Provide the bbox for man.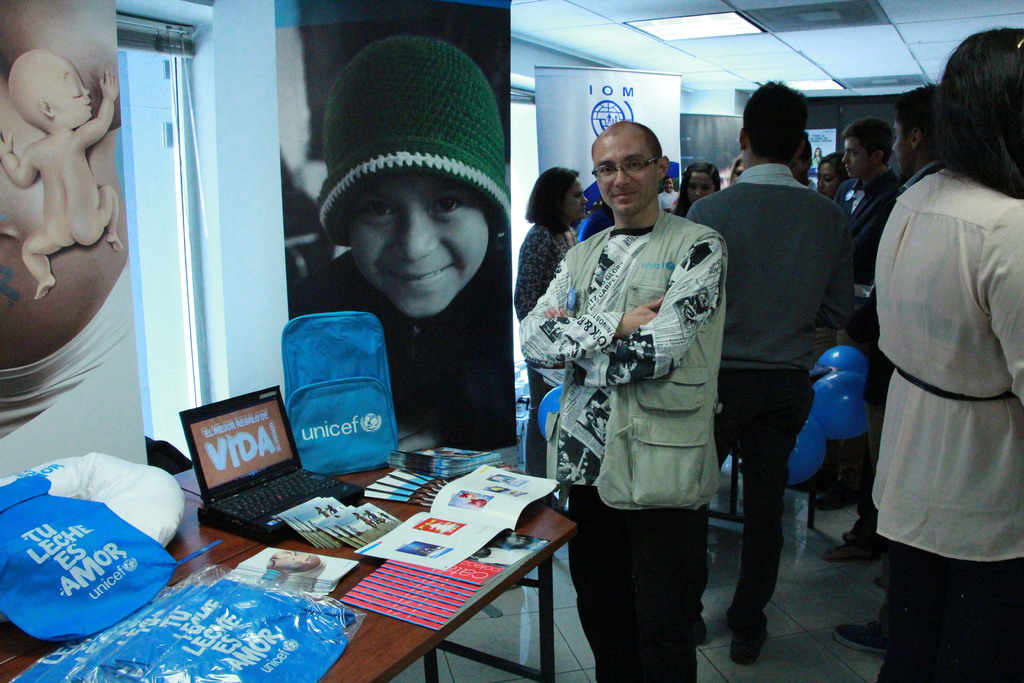
x1=684, y1=82, x2=858, y2=671.
